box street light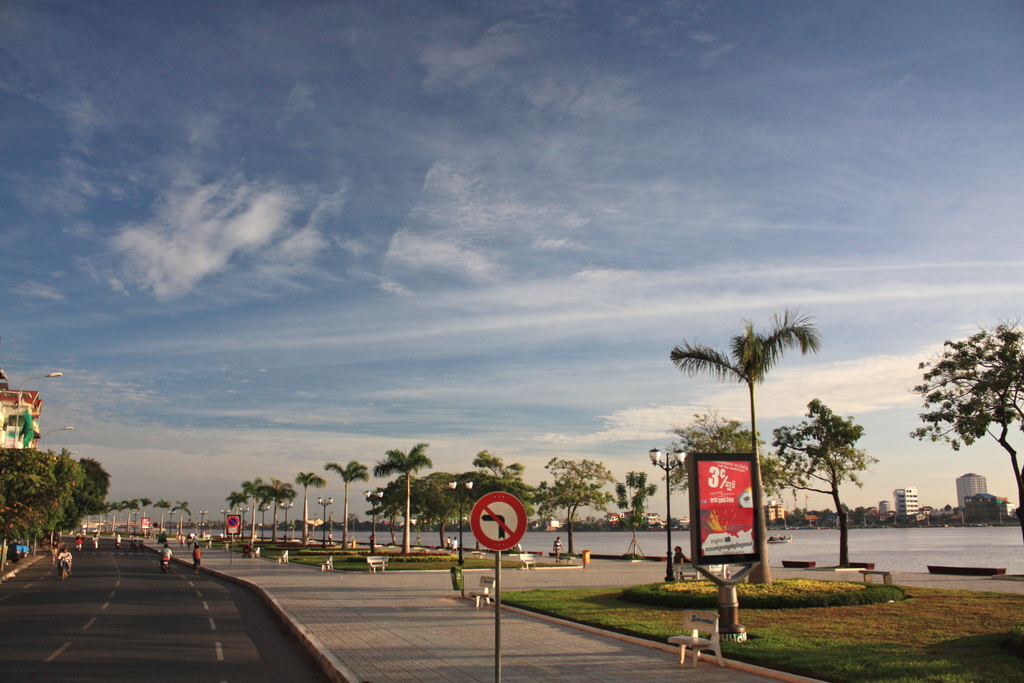
<box>257,502,273,541</box>
